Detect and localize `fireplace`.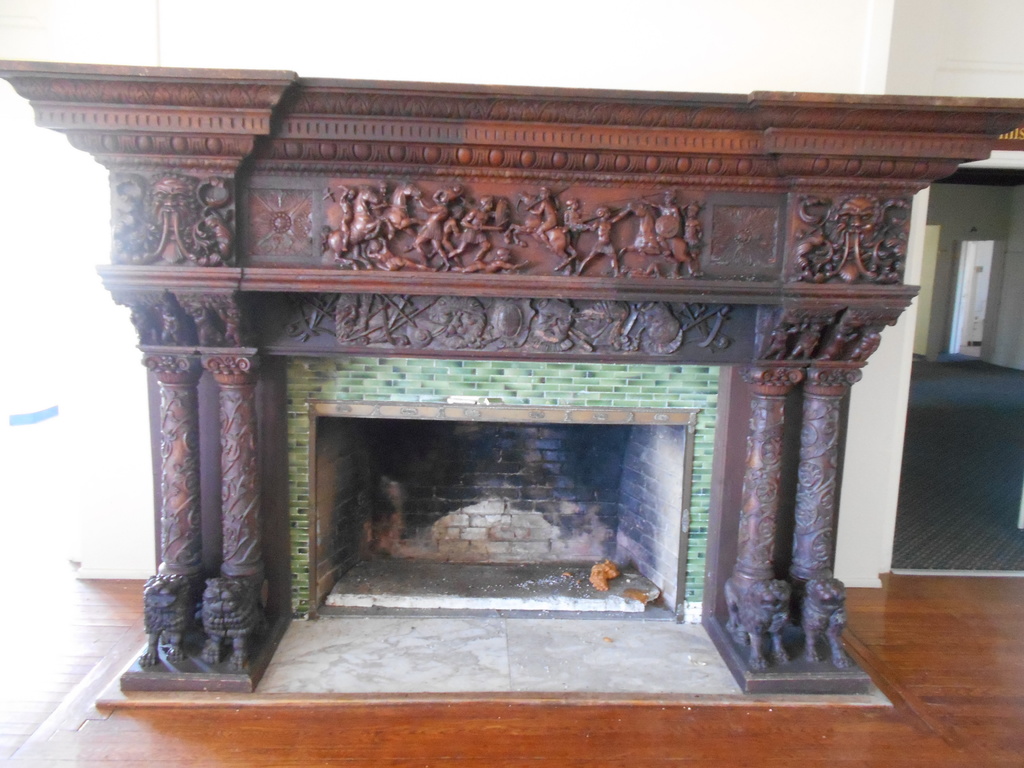
Localized at rect(0, 58, 1023, 710).
